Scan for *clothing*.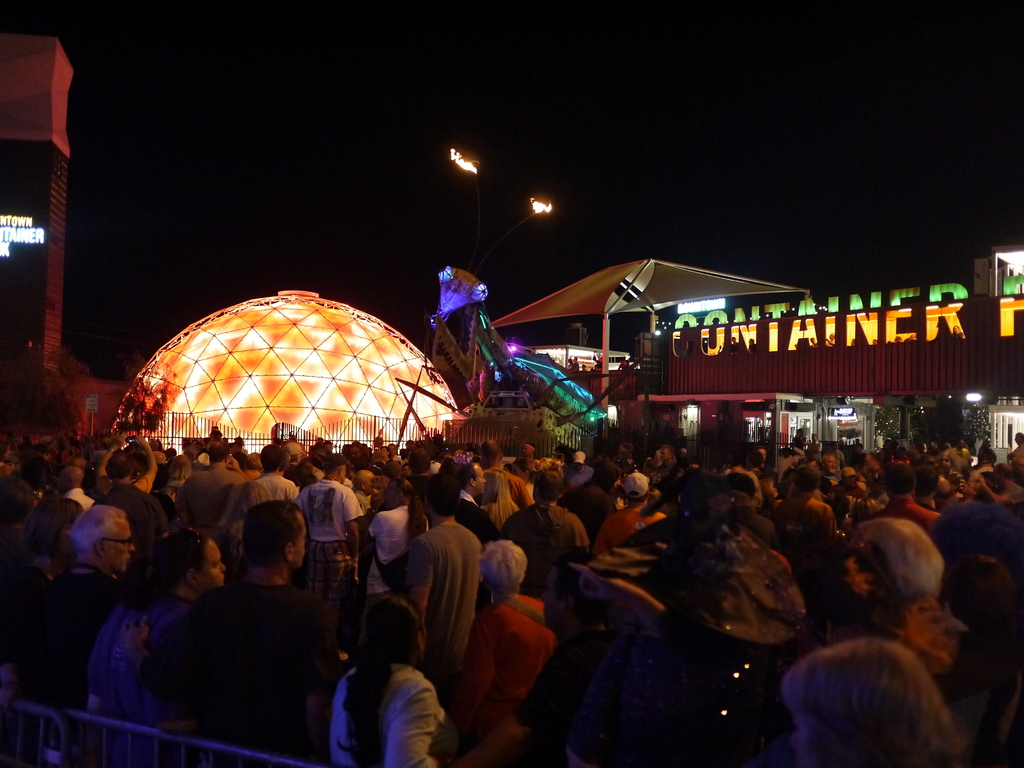
Scan result: (x1=364, y1=500, x2=424, y2=612).
